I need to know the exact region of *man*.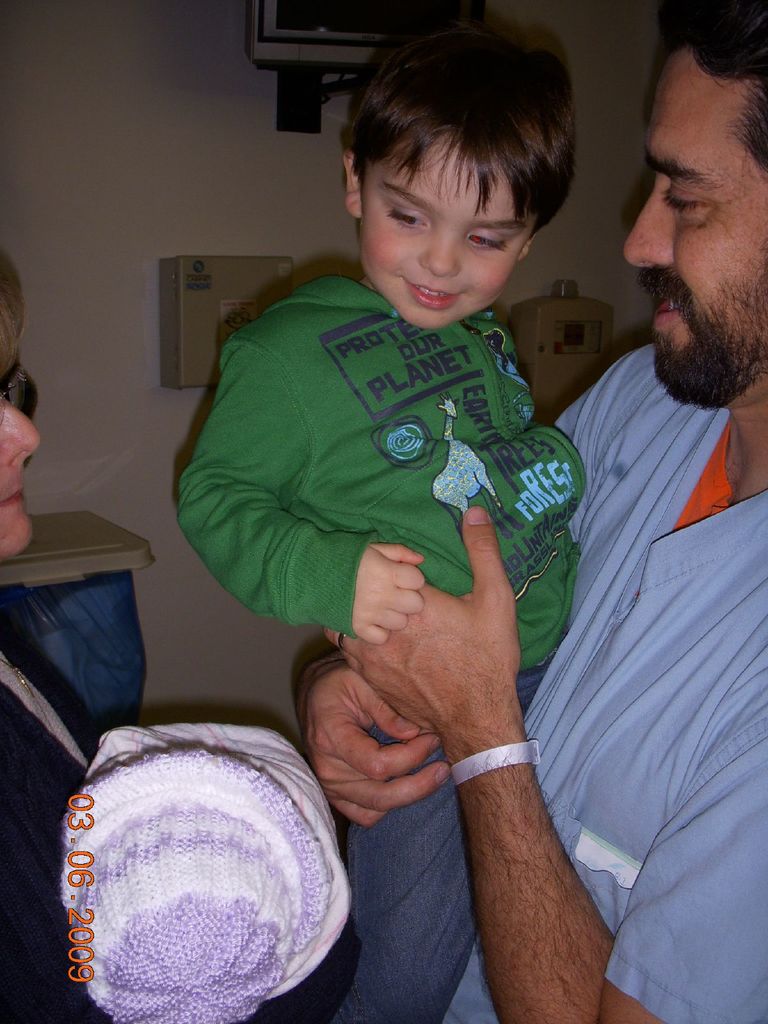
Region: pyautogui.locateOnScreen(538, 23, 767, 836).
